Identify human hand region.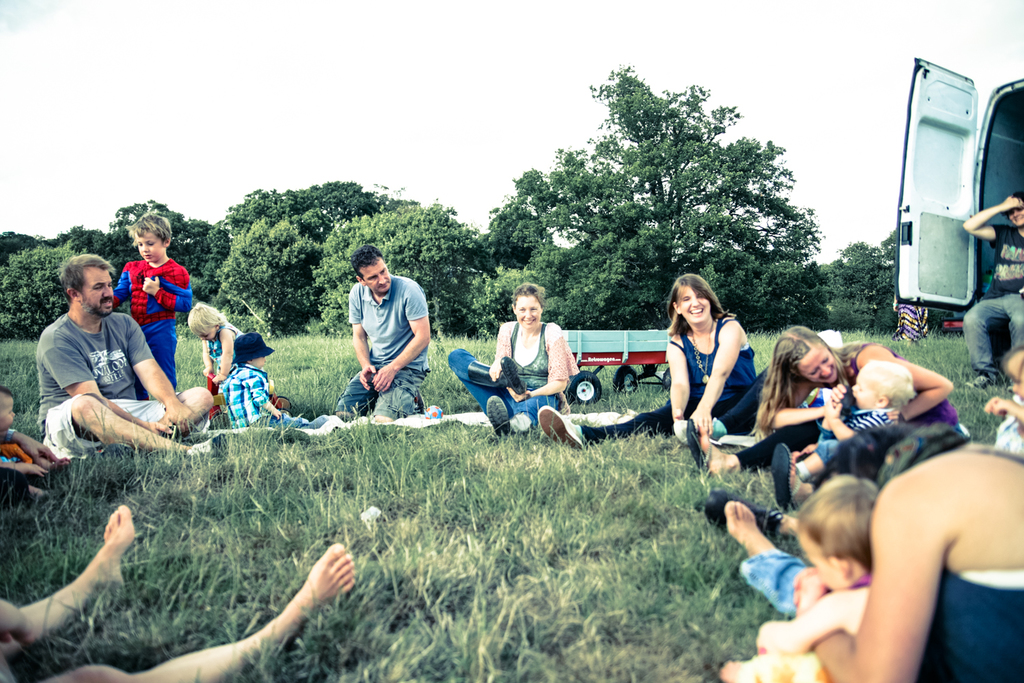
Region: (161,402,199,438).
